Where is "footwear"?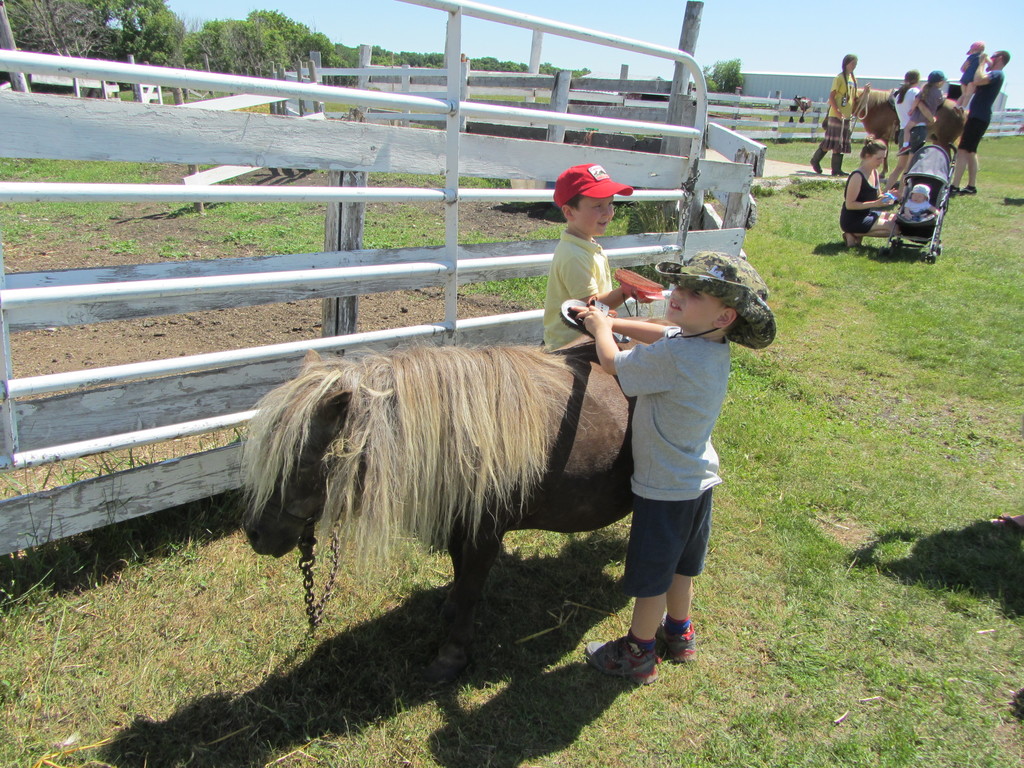
x1=949, y1=183, x2=962, y2=198.
